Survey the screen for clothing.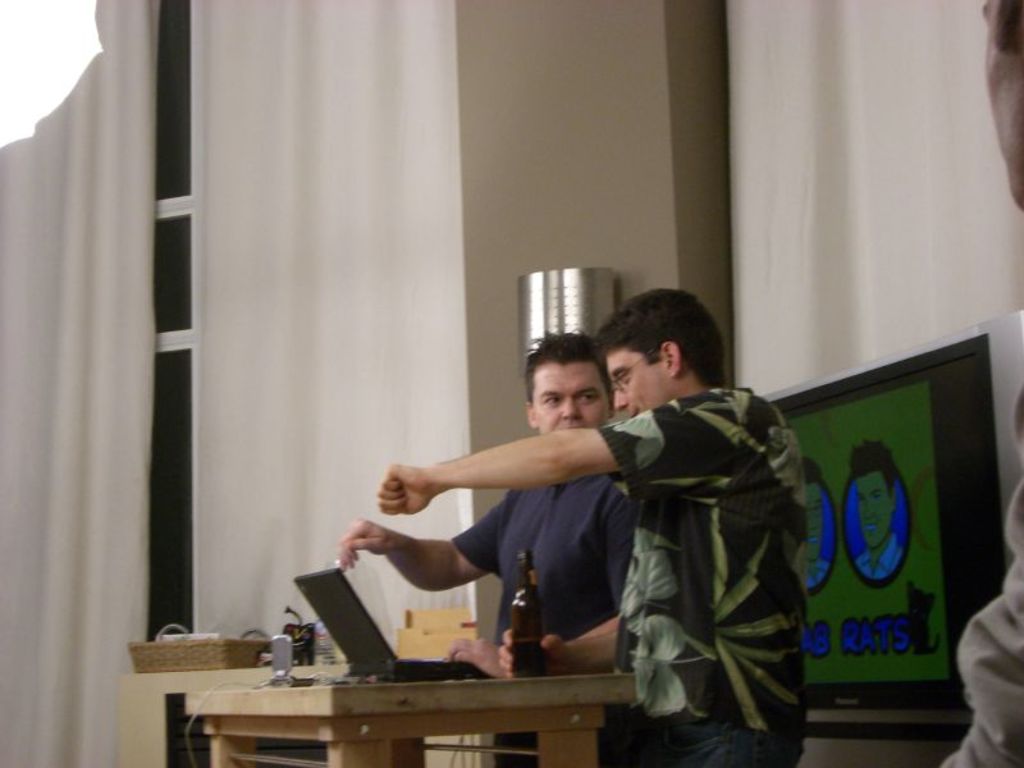
Survey found: x1=799 y1=548 x2=844 y2=593.
